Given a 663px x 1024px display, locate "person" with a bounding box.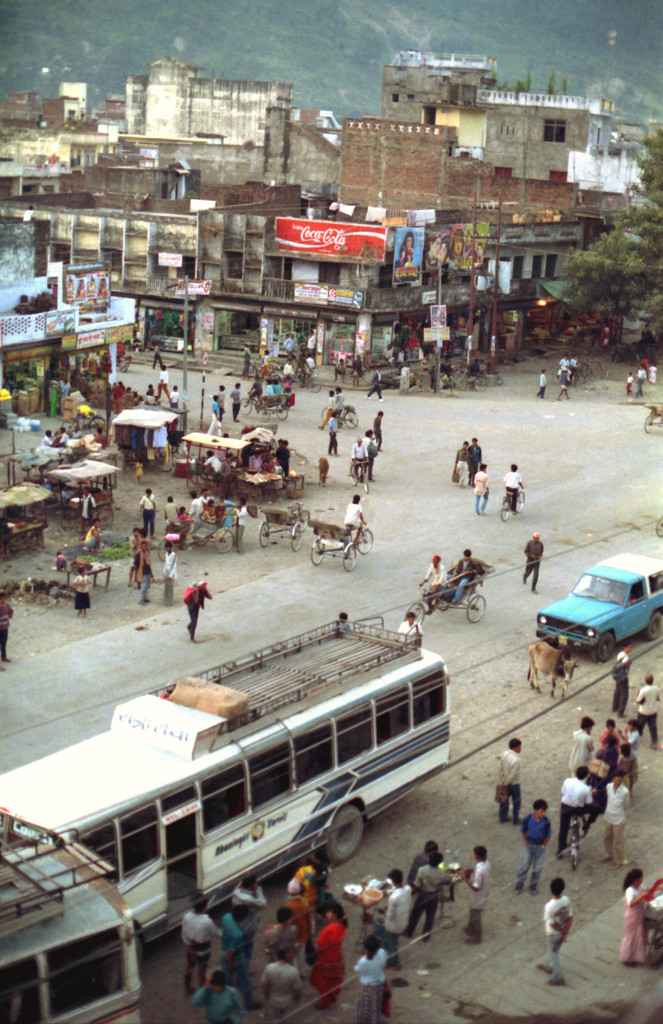
Located: (x1=375, y1=863, x2=414, y2=973).
